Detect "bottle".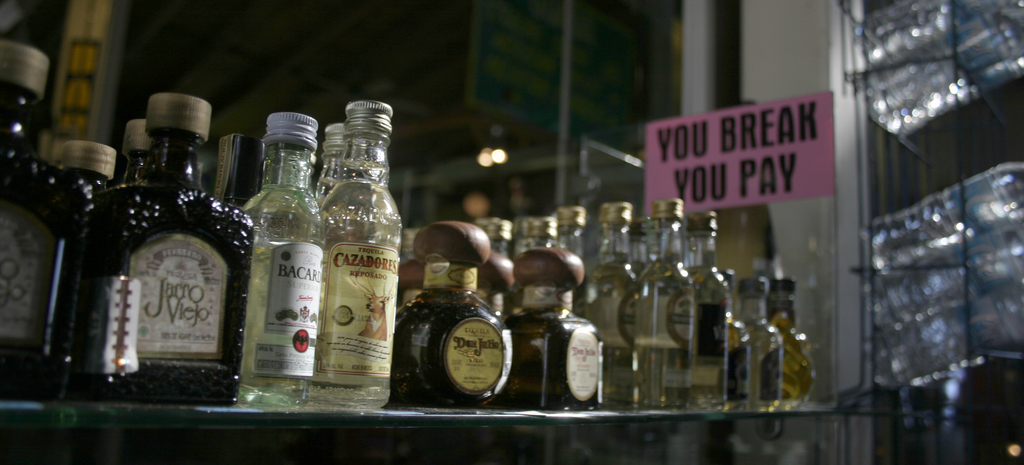
Detected at region(742, 277, 778, 405).
